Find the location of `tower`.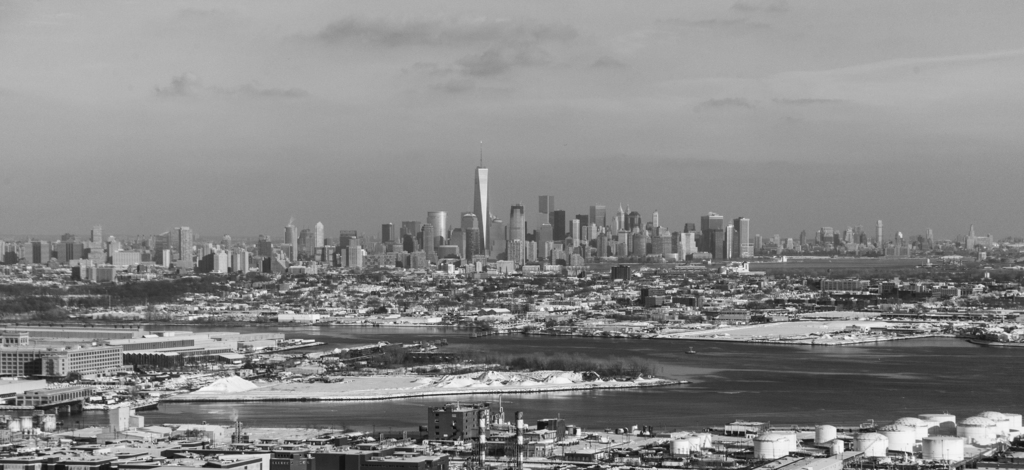
Location: (left=180, top=229, right=191, bottom=268).
